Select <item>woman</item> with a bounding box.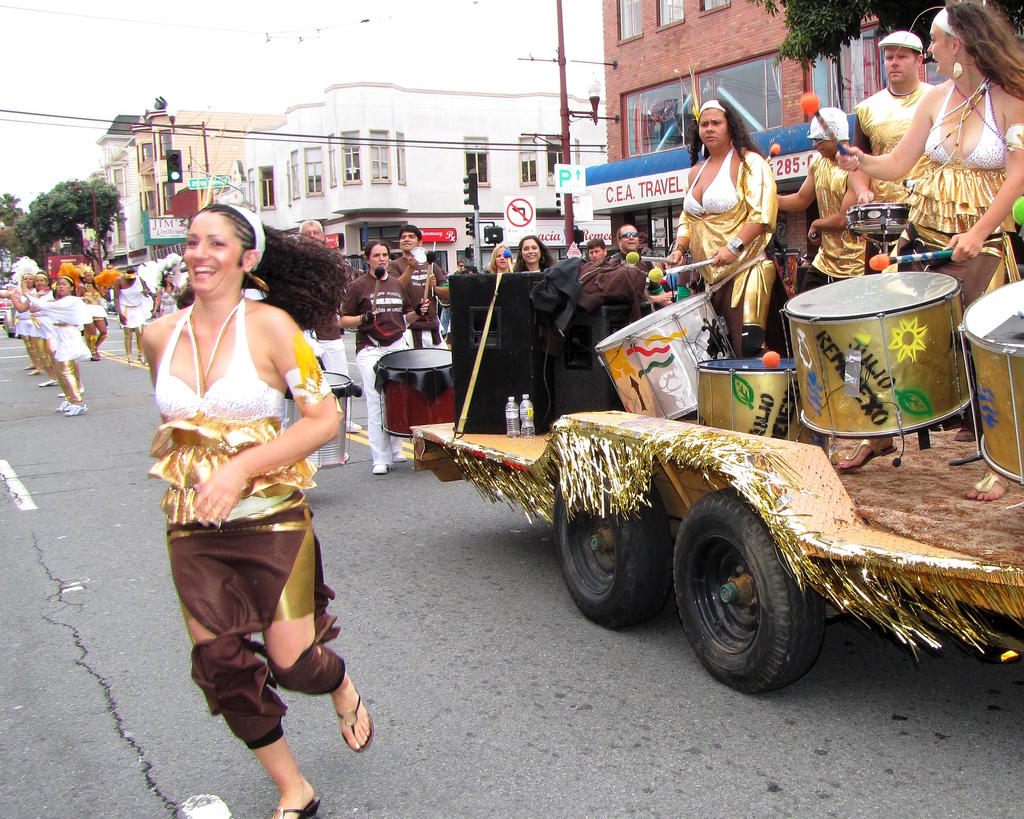
(660, 97, 777, 358).
